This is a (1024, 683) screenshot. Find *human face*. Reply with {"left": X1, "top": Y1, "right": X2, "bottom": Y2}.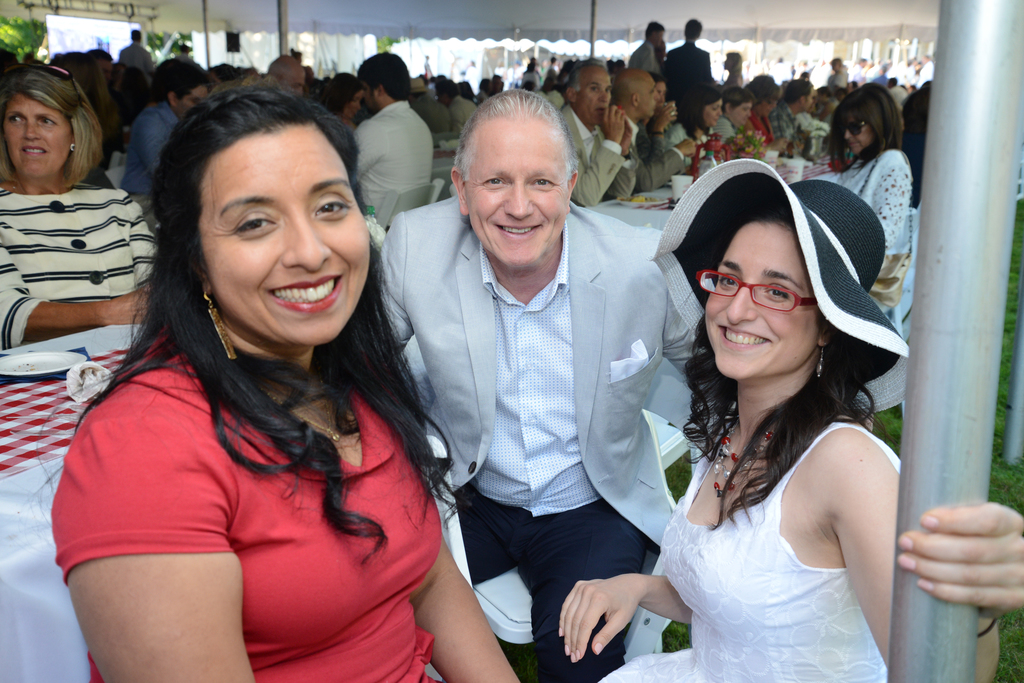
{"left": 174, "top": 86, "right": 205, "bottom": 117}.
